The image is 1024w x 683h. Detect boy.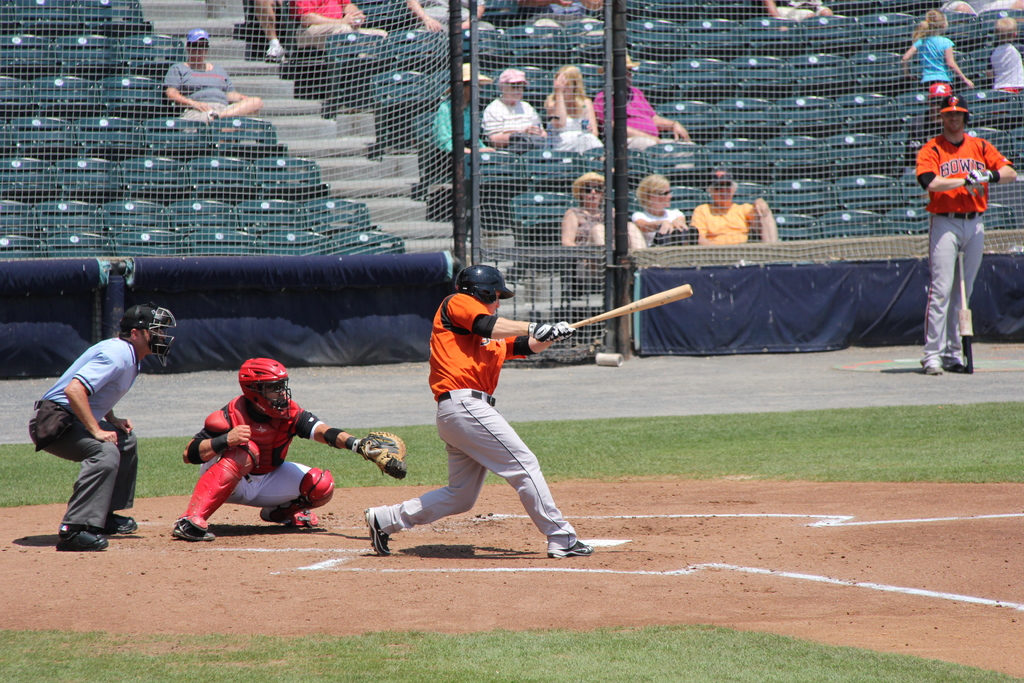
Detection: x1=354 y1=259 x2=593 y2=554.
